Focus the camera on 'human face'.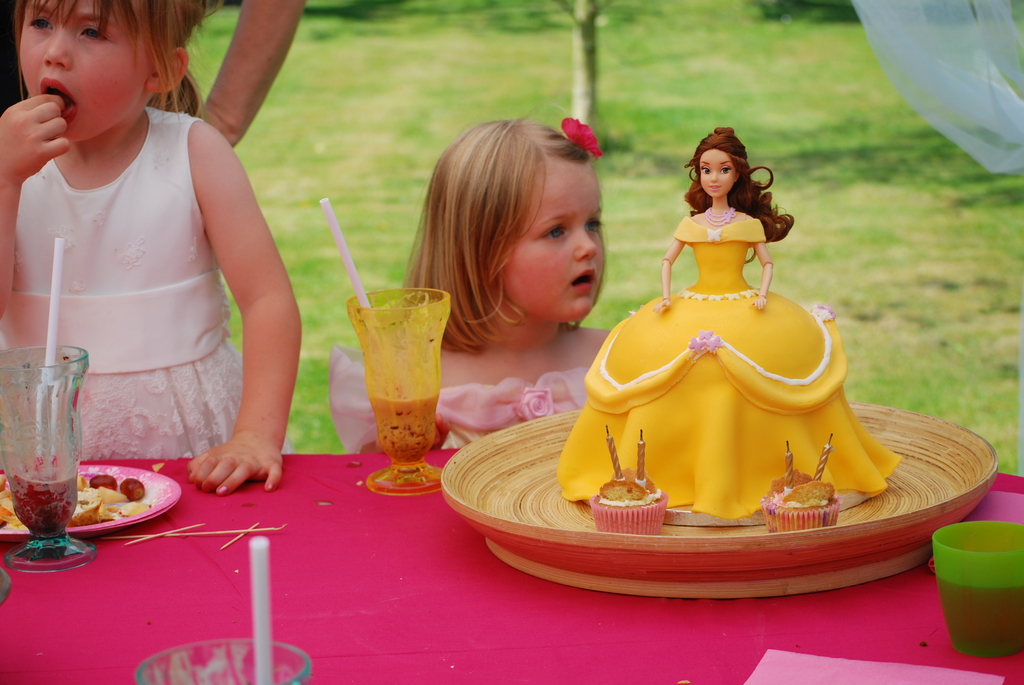
Focus region: locate(699, 150, 733, 198).
